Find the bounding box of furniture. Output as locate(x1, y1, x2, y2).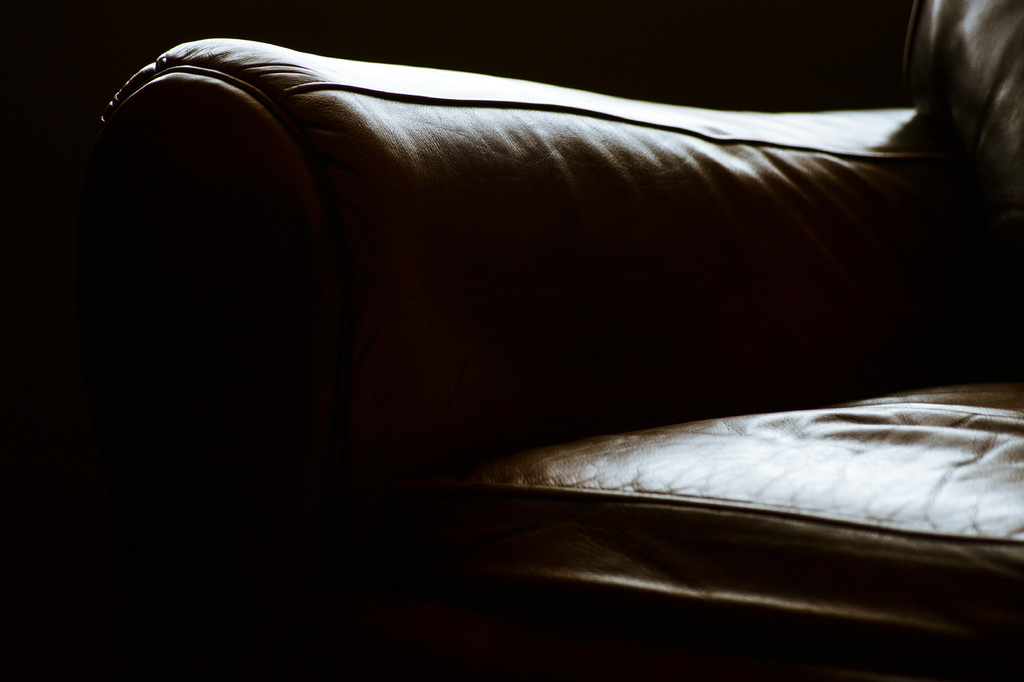
locate(95, 0, 1023, 681).
